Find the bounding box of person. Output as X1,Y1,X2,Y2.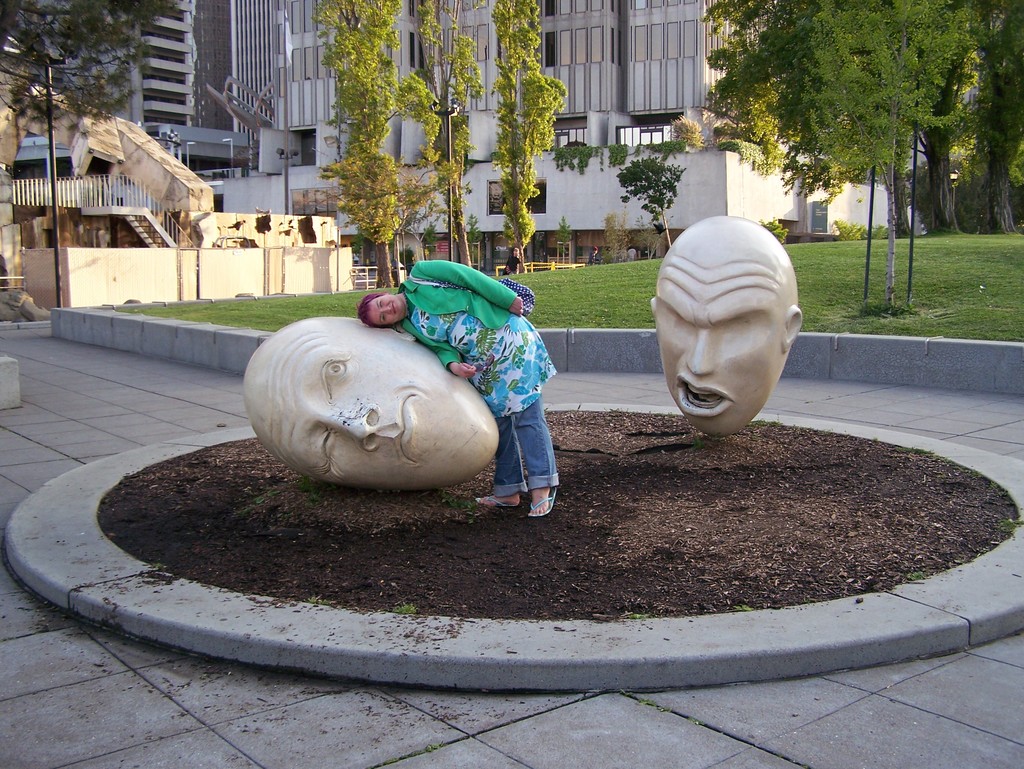
358,260,561,516.
